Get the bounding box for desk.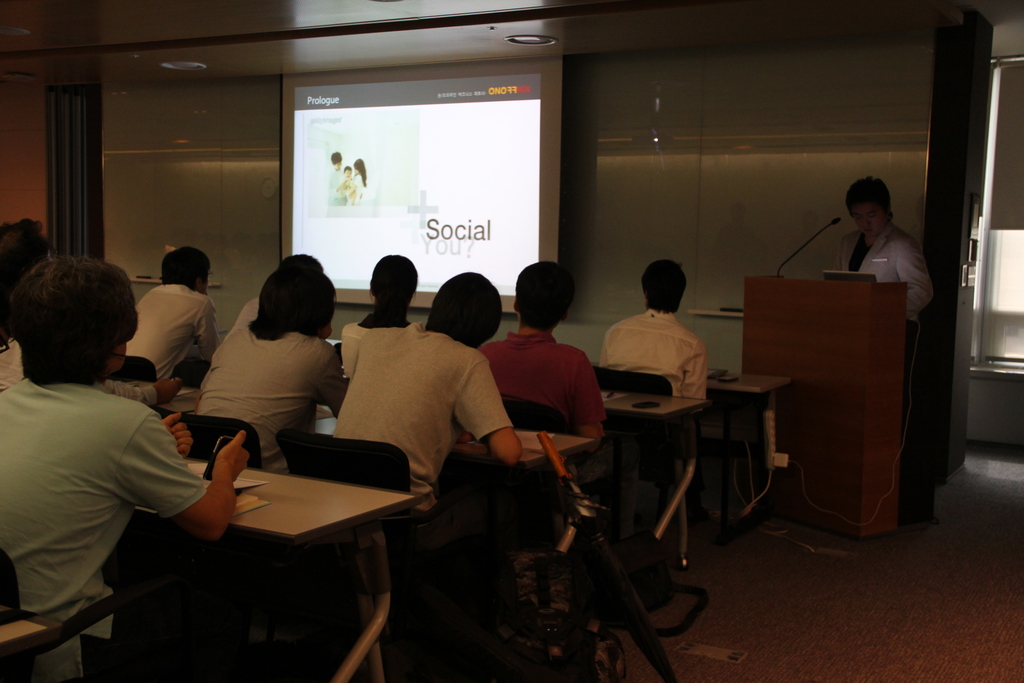
box(708, 383, 809, 545).
